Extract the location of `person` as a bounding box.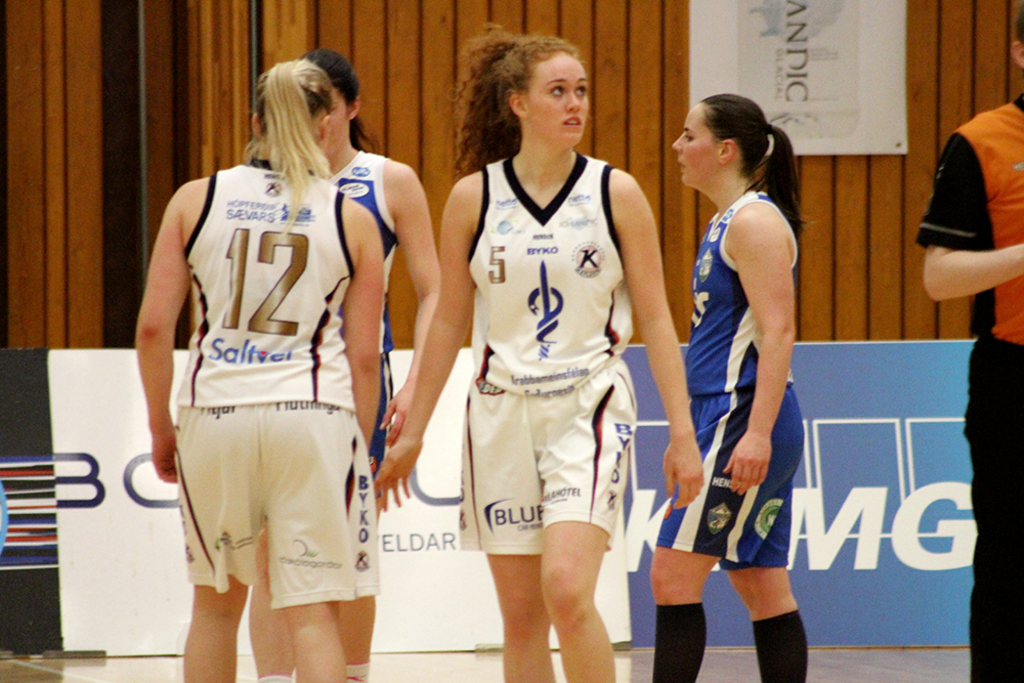
<box>916,9,1023,682</box>.
